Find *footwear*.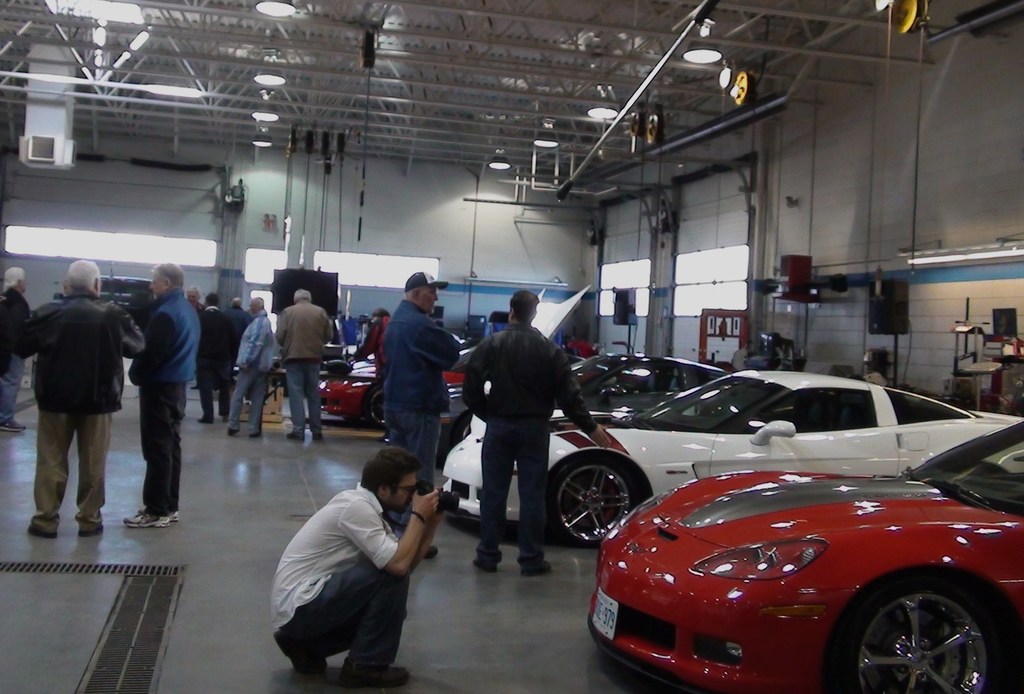
left=121, top=514, right=168, bottom=528.
